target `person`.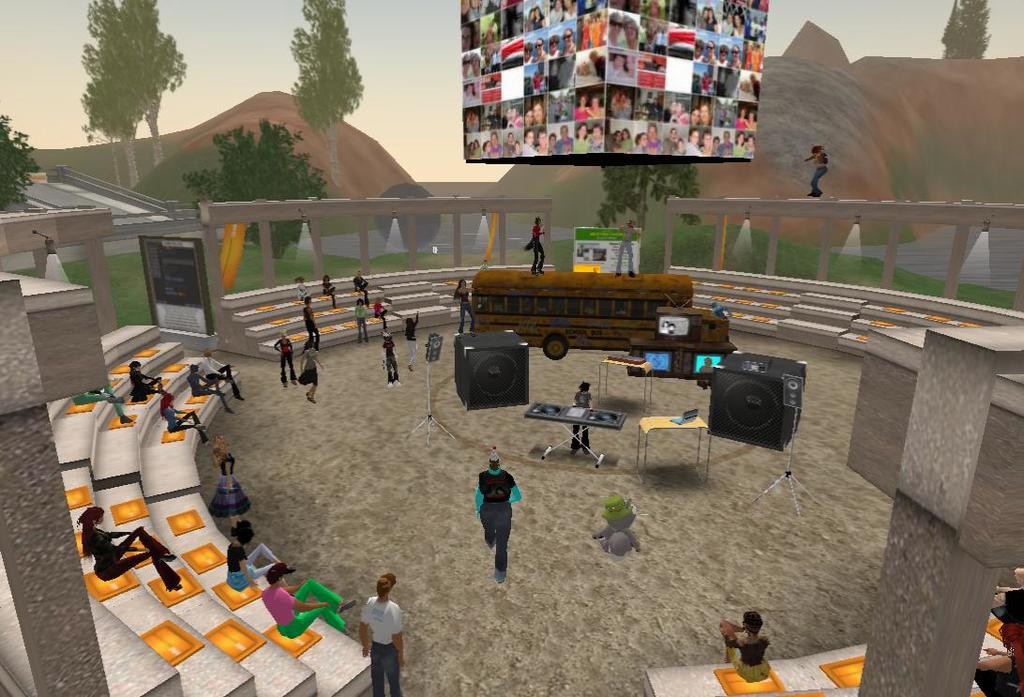
Target region: bbox=[546, 34, 558, 56].
